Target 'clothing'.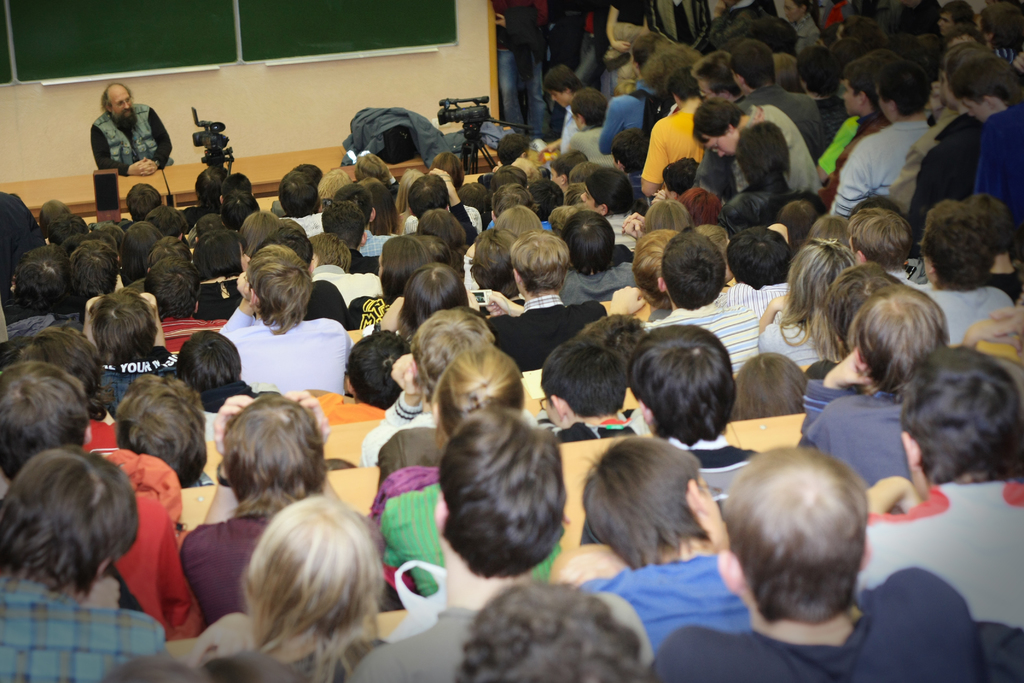
Target region: pyautogui.locateOnScreen(884, 108, 961, 213).
